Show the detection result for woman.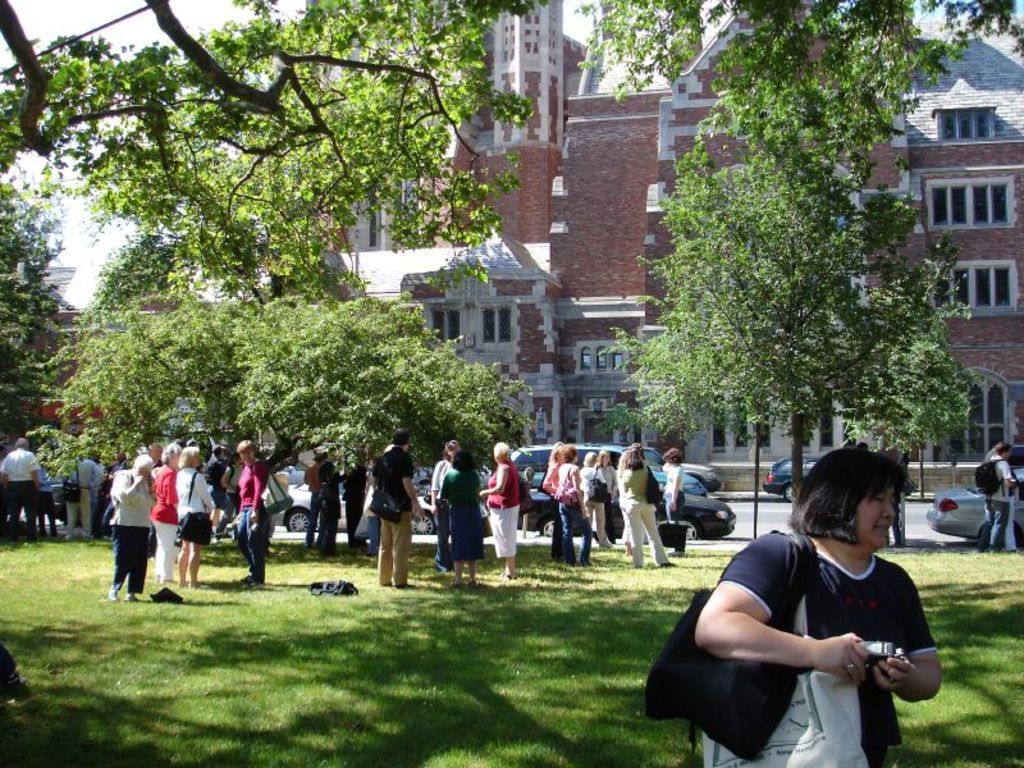
x1=554, y1=443, x2=604, y2=566.
